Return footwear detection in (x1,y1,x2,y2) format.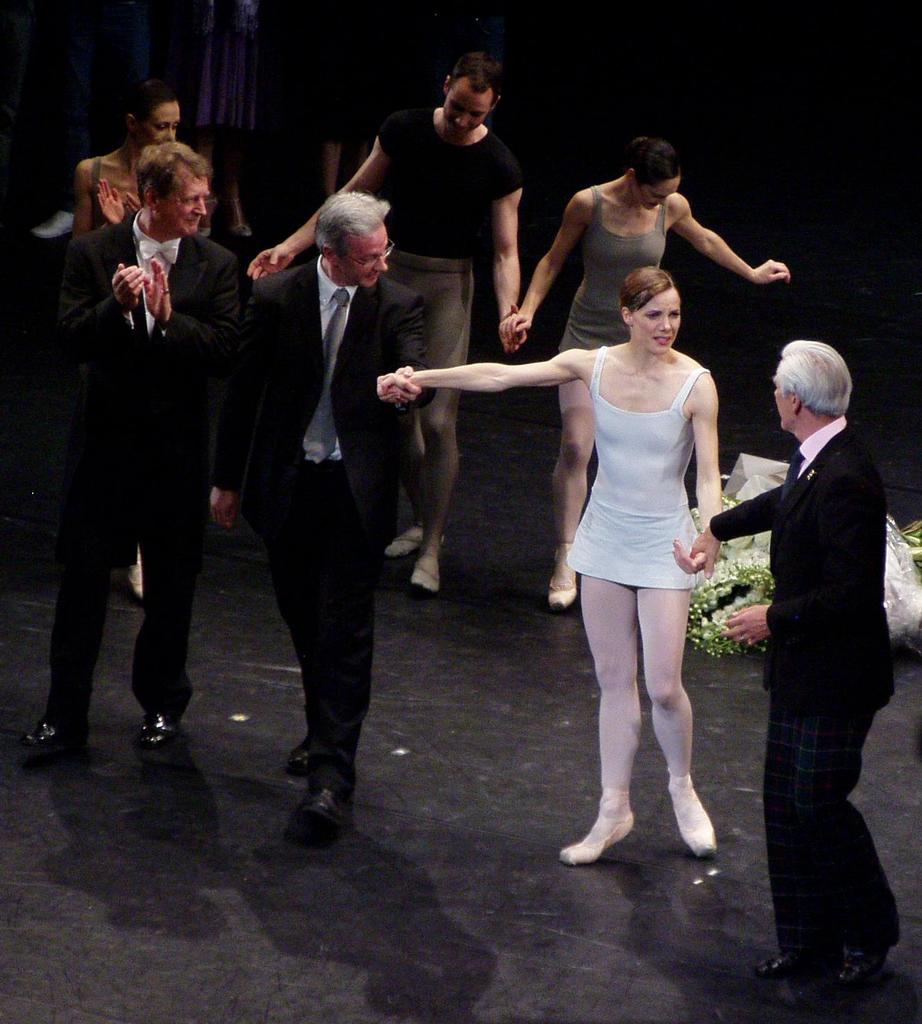
(760,947,802,982).
